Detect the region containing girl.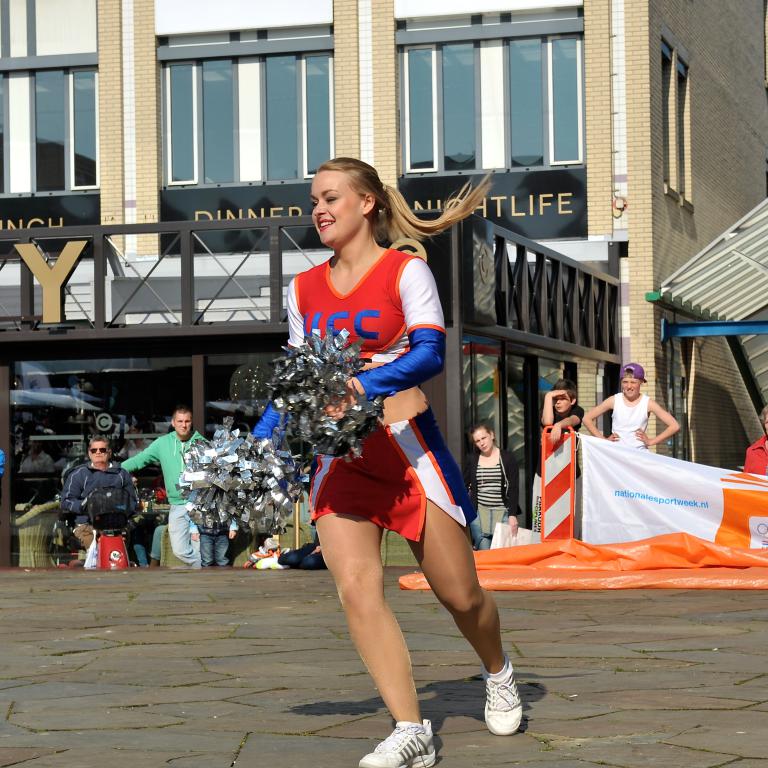
[x1=467, y1=417, x2=530, y2=548].
